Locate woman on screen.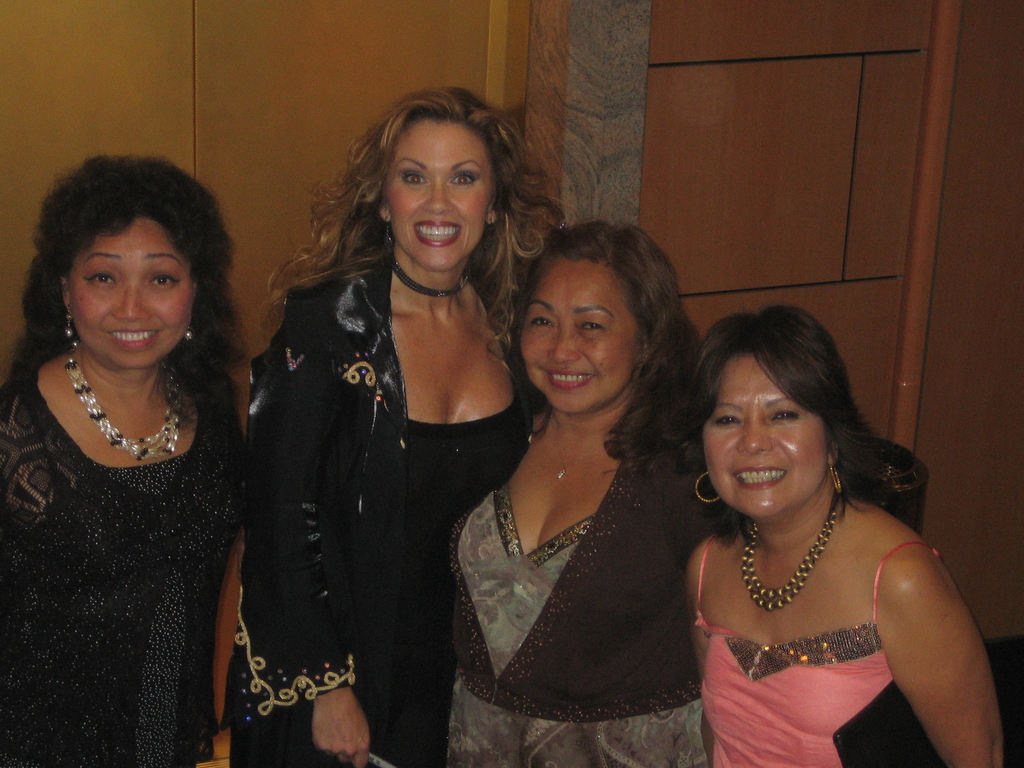
On screen at l=223, t=68, r=569, b=766.
